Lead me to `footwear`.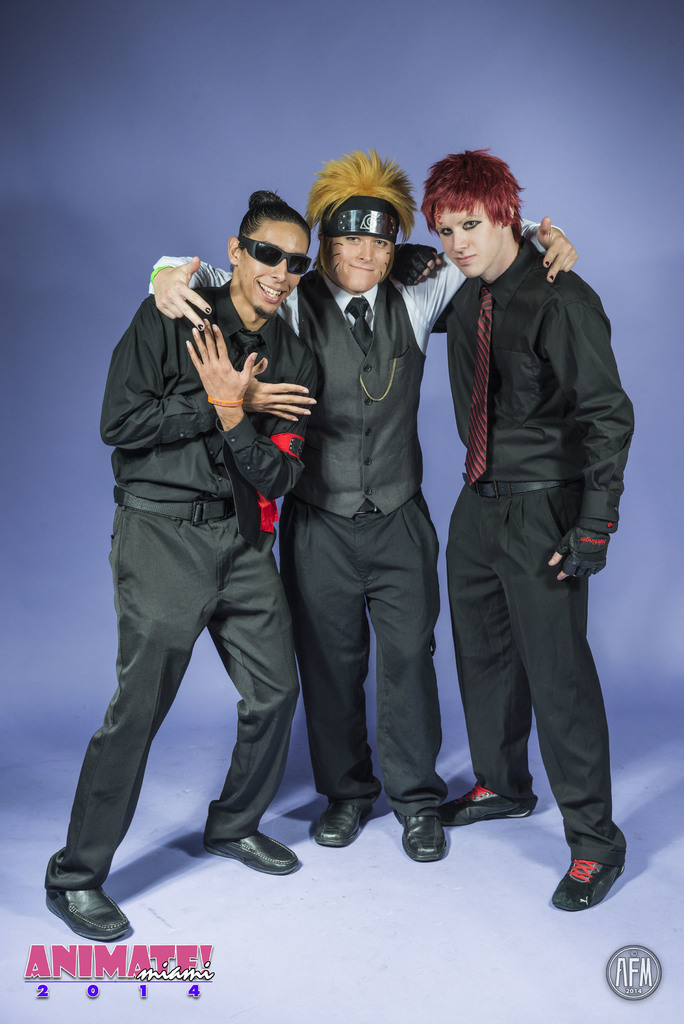
Lead to select_region(44, 886, 131, 941).
